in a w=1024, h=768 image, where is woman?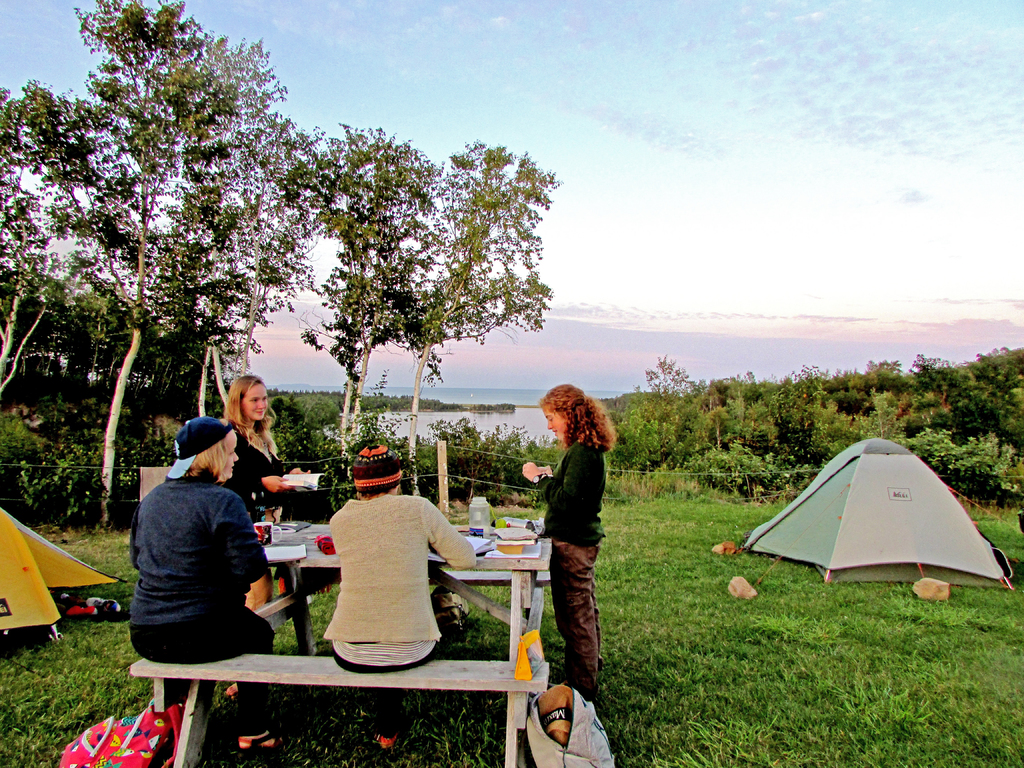
[221,375,315,610].
